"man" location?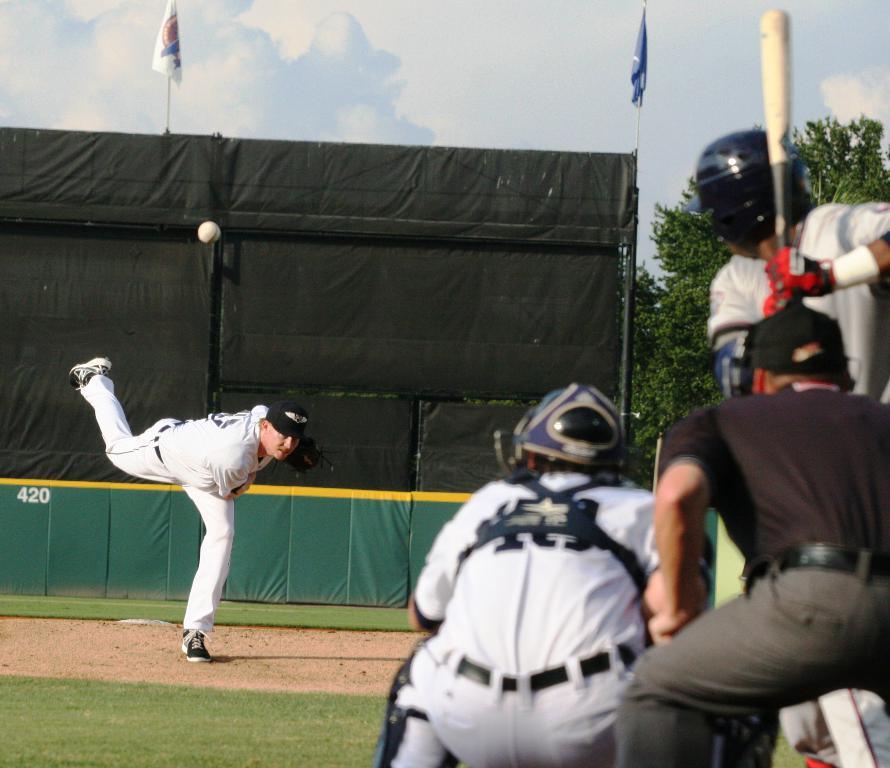
[left=373, top=378, right=710, bottom=767]
